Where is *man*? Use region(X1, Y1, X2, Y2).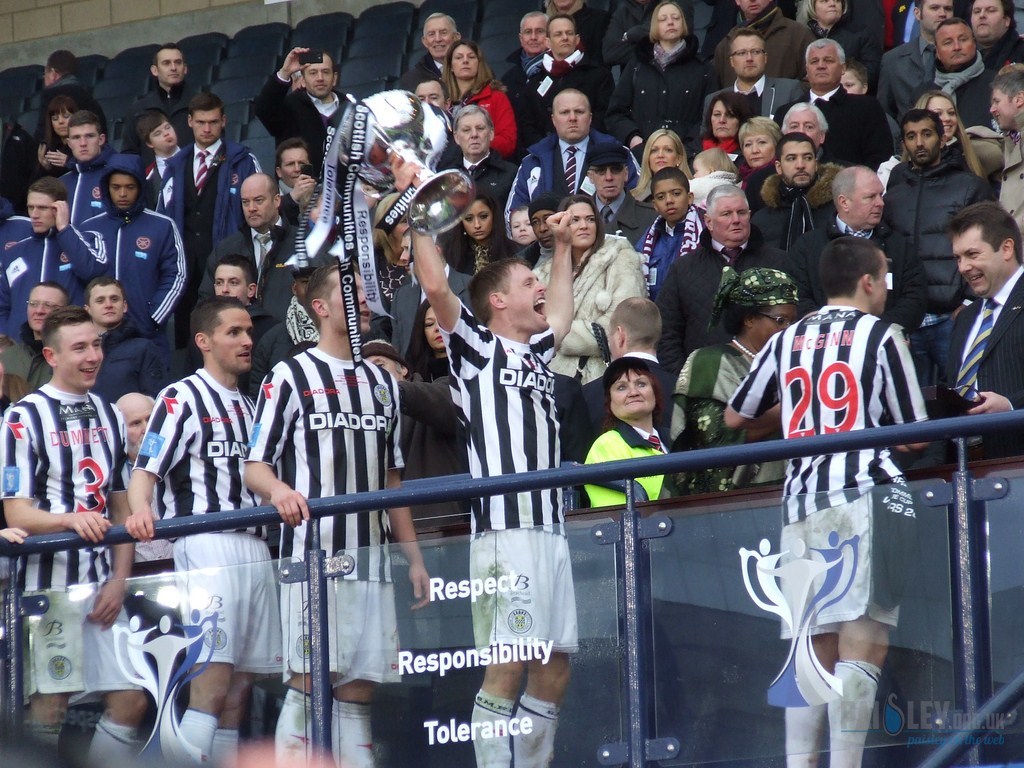
region(700, 28, 804, 133).
